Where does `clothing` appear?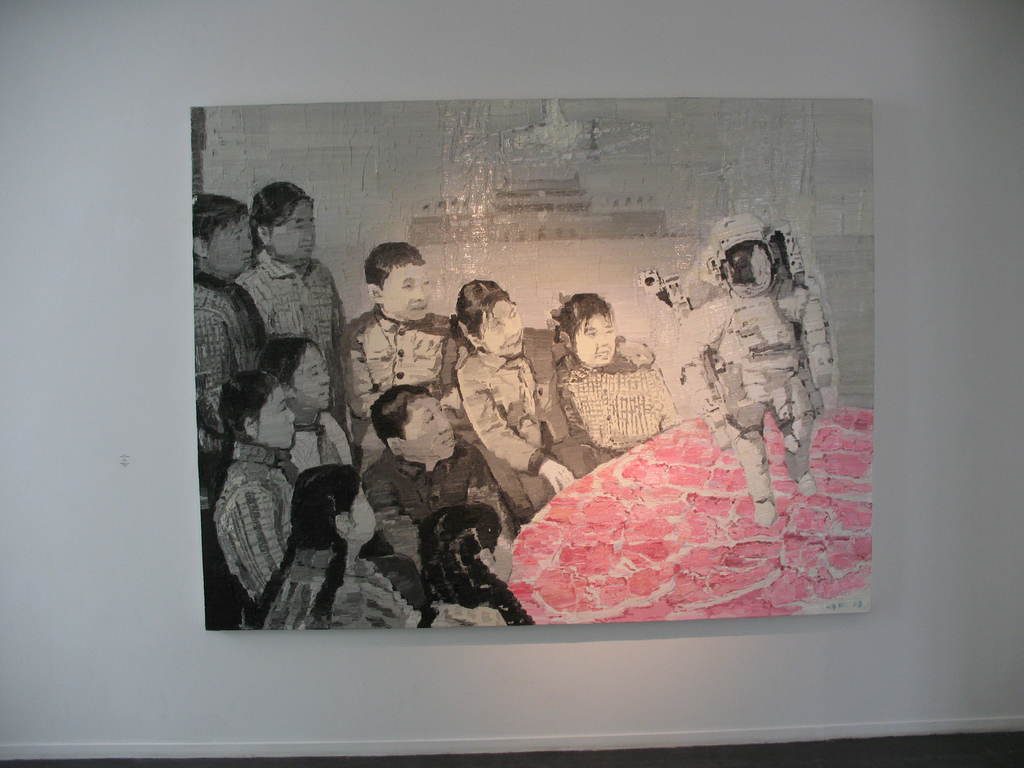
Appears at 285,404,353,481.
